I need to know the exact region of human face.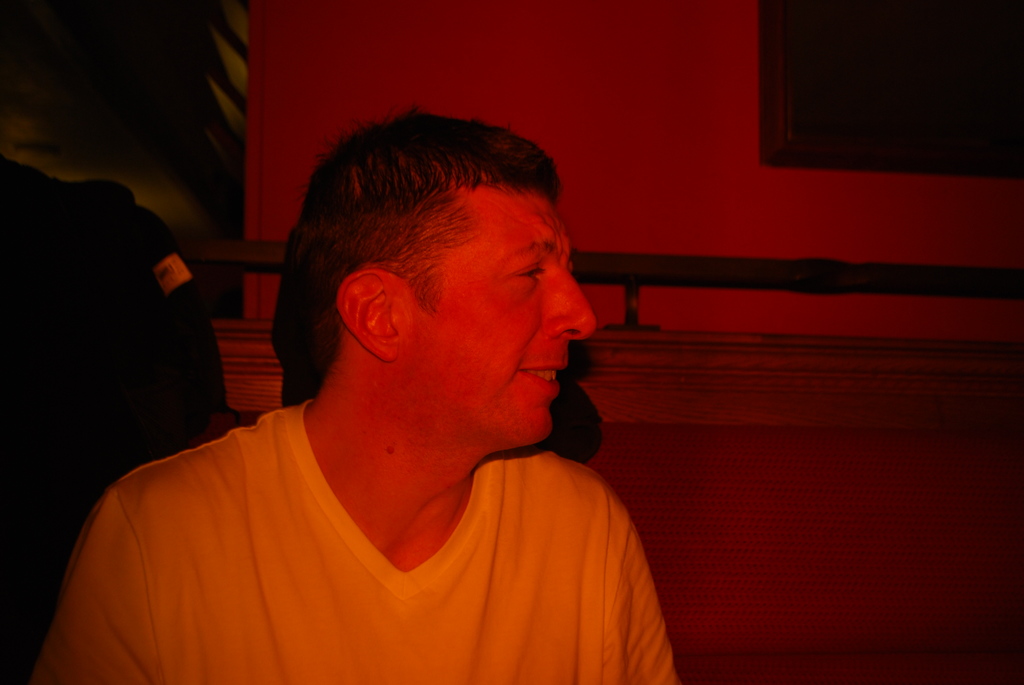
Region: 397,195,596,441.
